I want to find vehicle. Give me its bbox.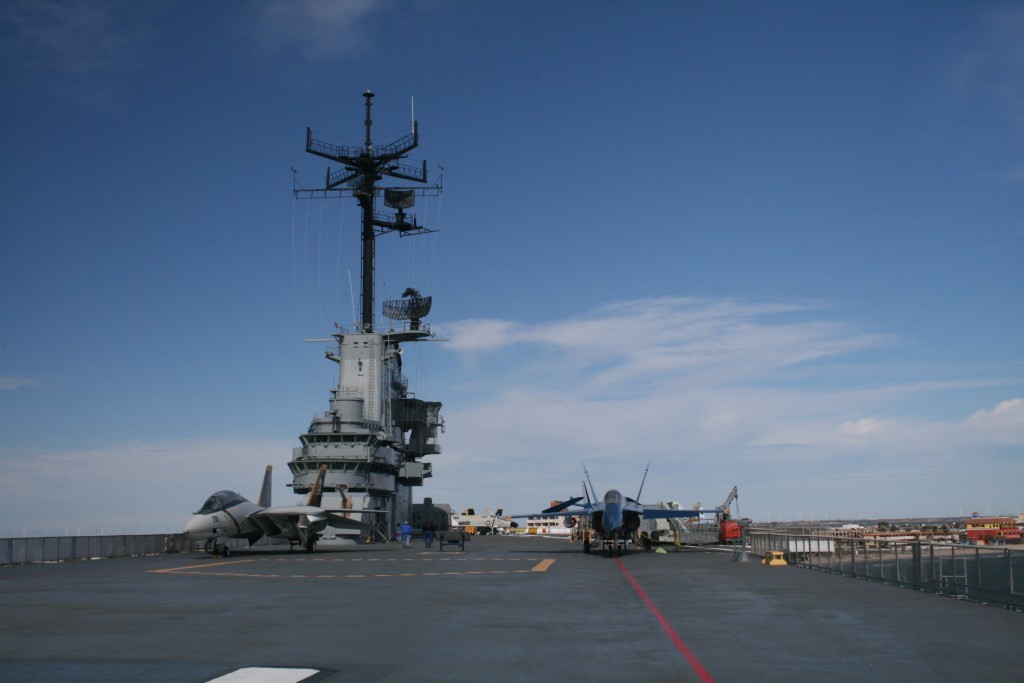
<box>709,484,749,533</box>.
